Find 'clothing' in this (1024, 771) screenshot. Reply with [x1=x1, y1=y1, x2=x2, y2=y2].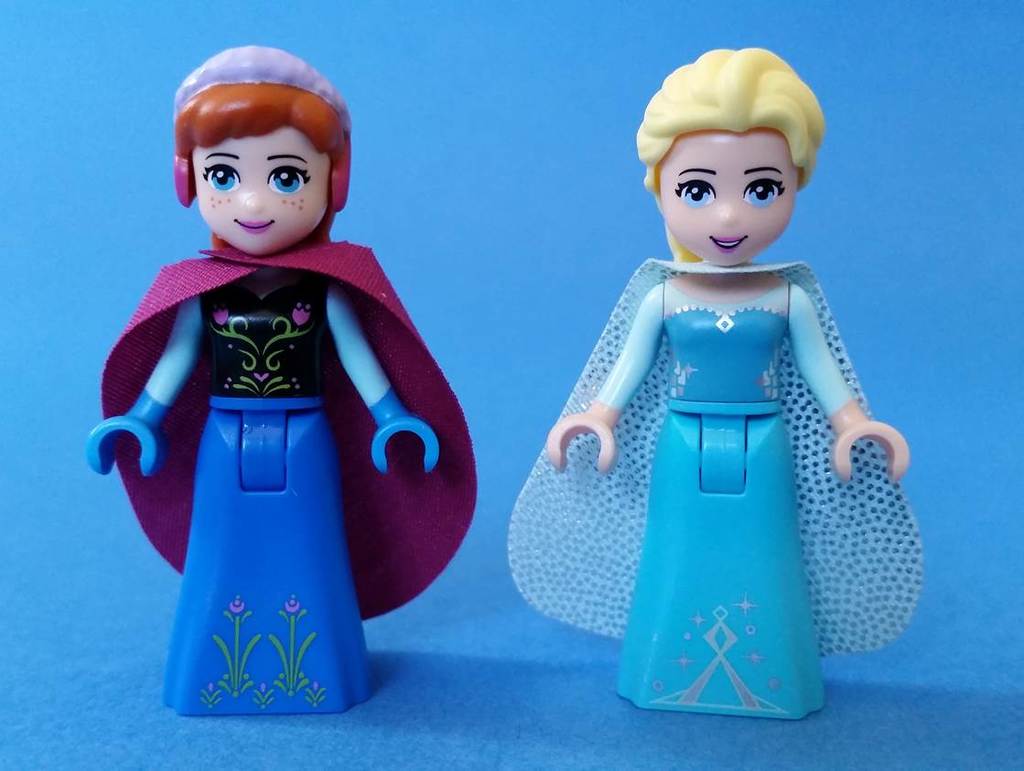
[x1=102, y1=230, x2=478, y2=717].
